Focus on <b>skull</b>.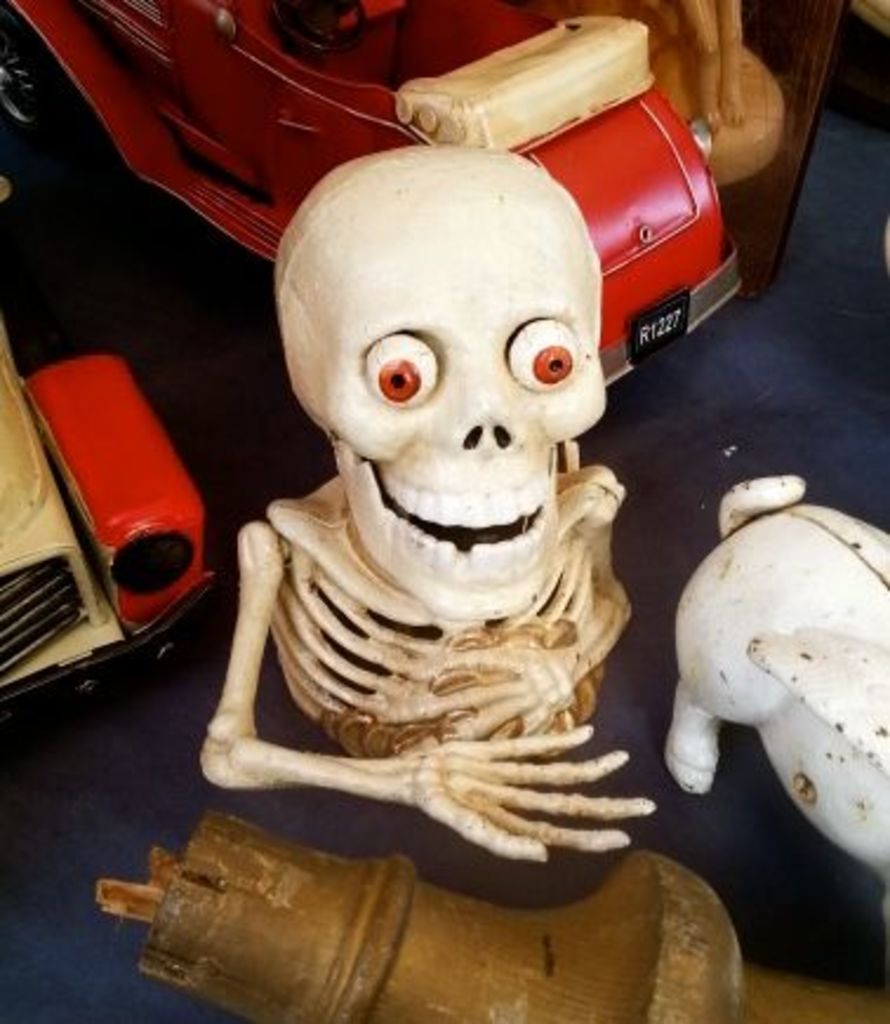
Focused at [x1=275, y1=146, x2=612, y2=621].
